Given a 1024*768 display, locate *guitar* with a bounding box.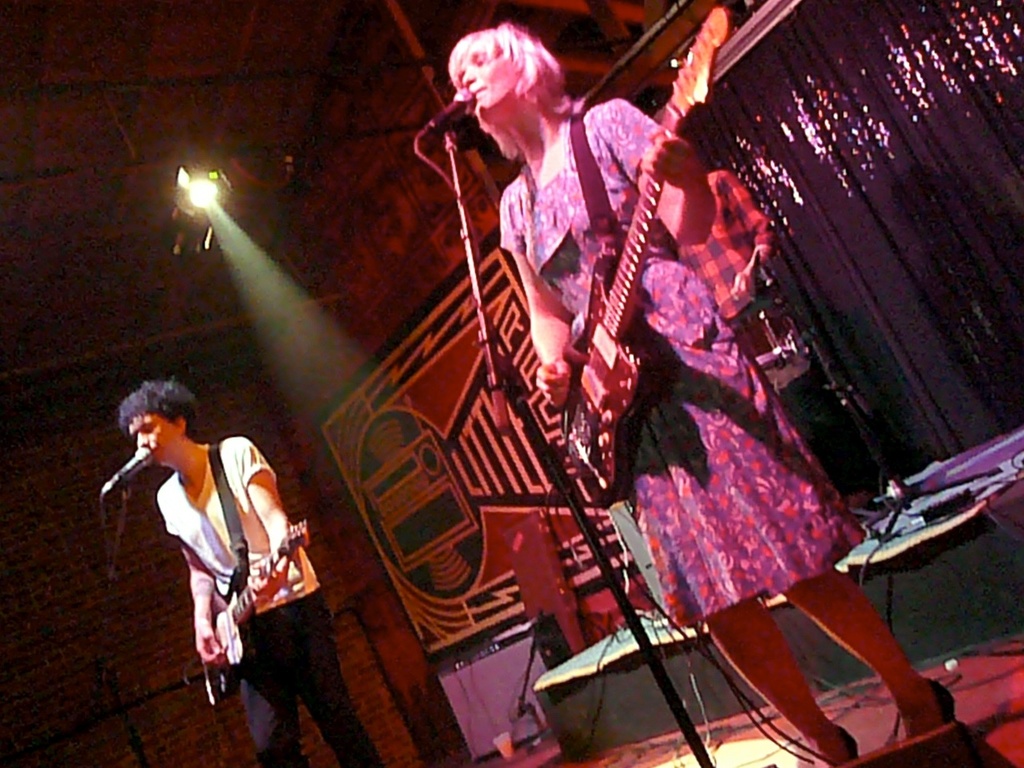
Located: [573, 0, 731, 509].
